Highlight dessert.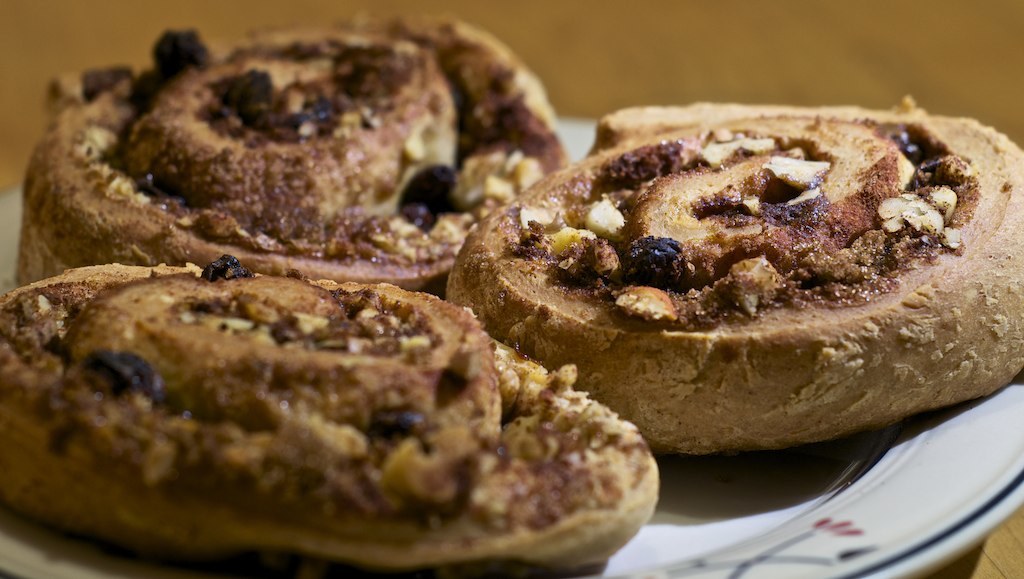
Highlighted region: l=465, t=99, r=1016, b=478.
